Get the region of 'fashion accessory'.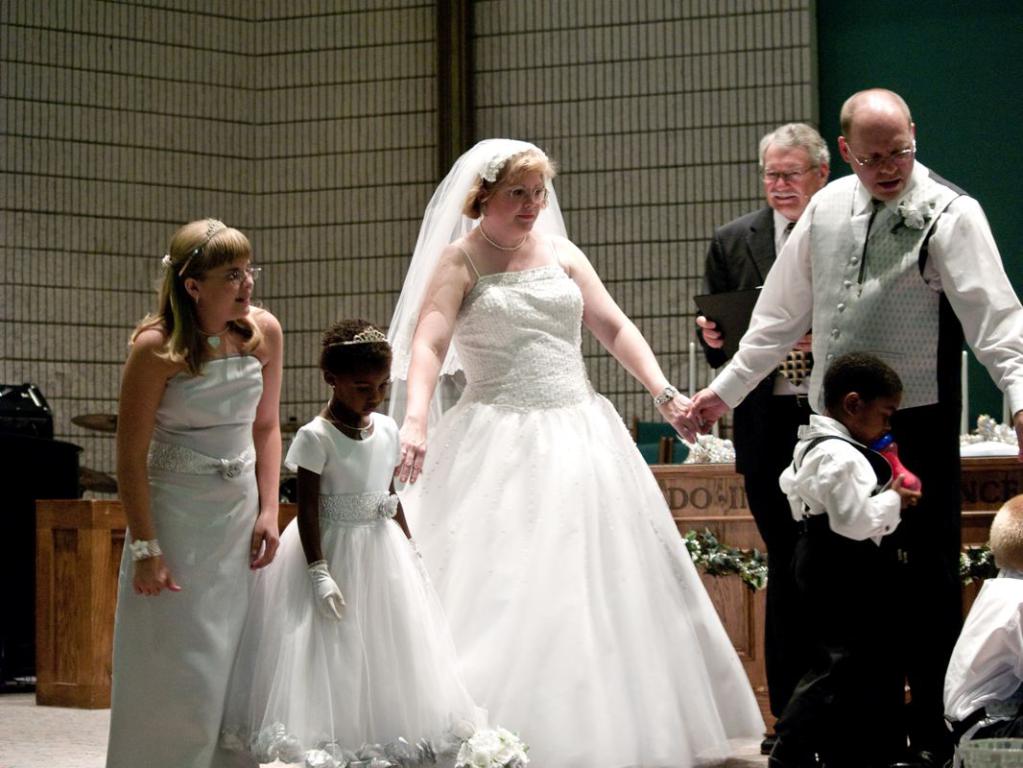
box(478, 217, 531, 251).
